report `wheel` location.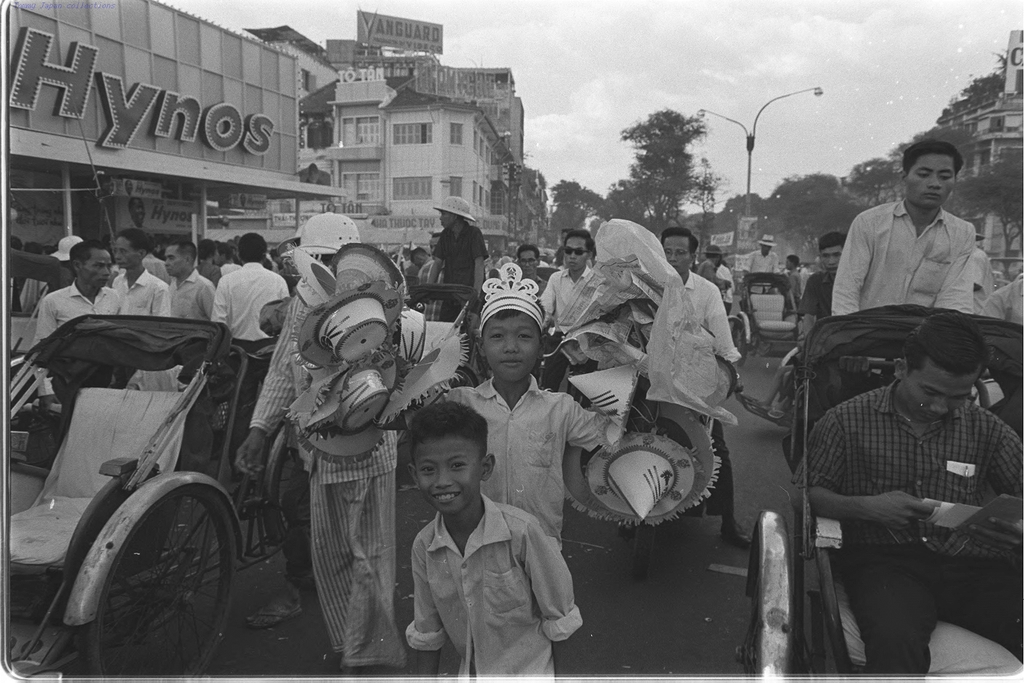
Report: rect(735, 541, 760, 682).
